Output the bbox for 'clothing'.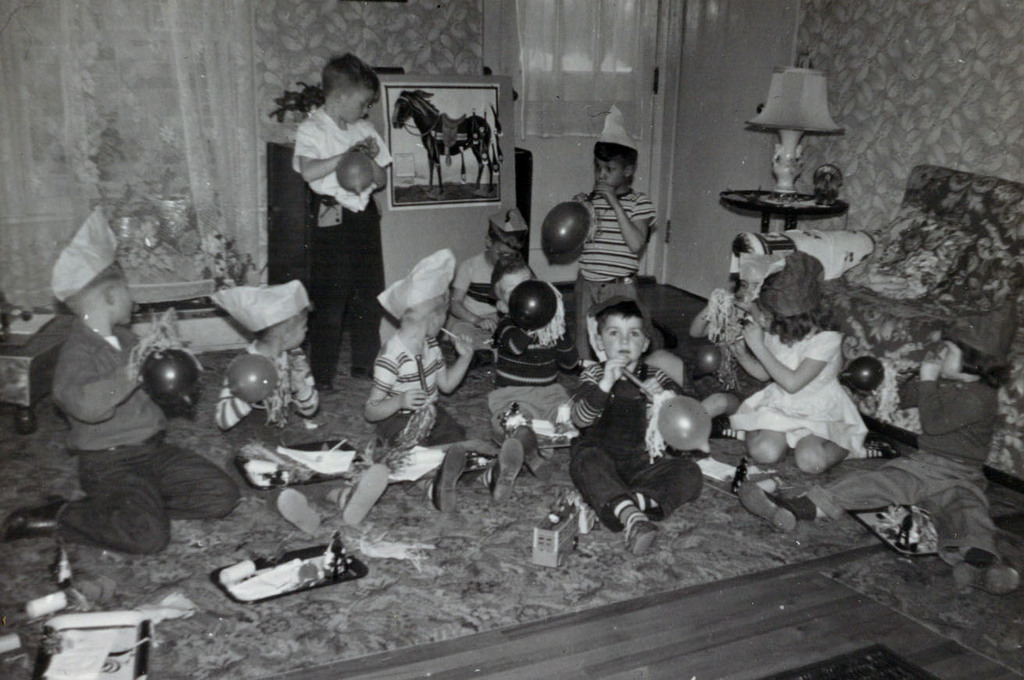
{"x1": 55, "y1": 313, "x2": 244, "y2": 557}.
